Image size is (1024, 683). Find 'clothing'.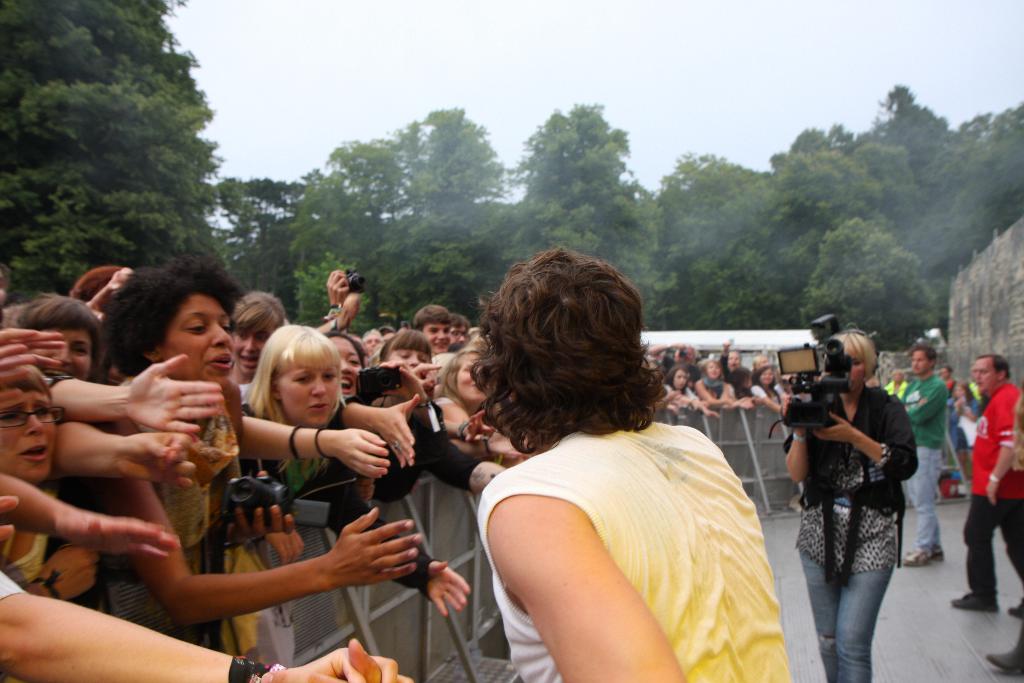
[899, 372, 943, 555].
